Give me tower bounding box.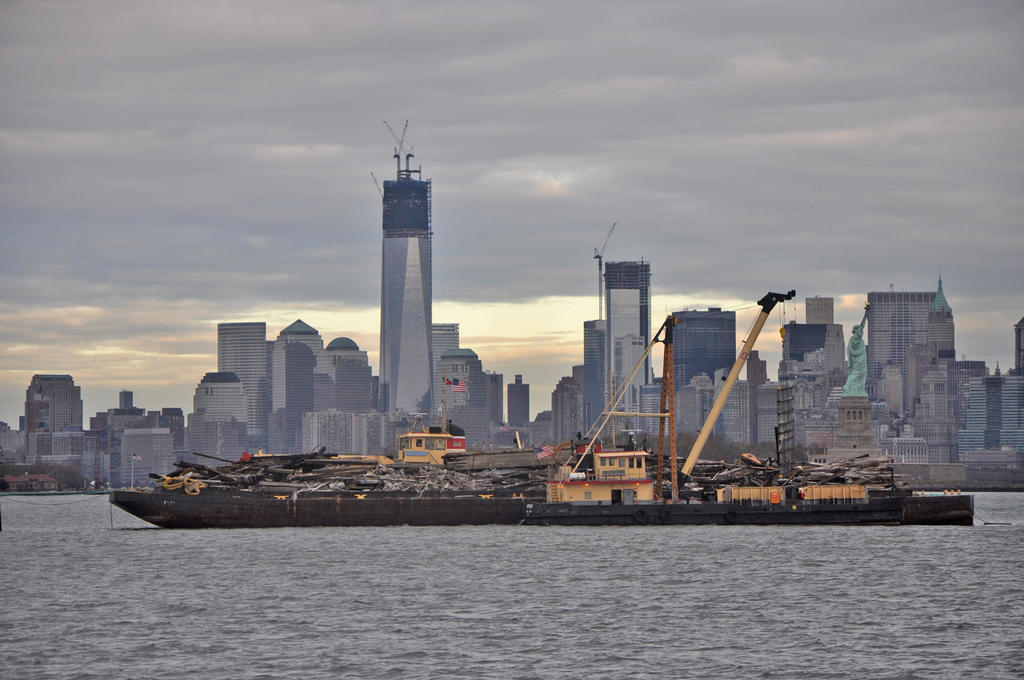
952 351 993 458.
